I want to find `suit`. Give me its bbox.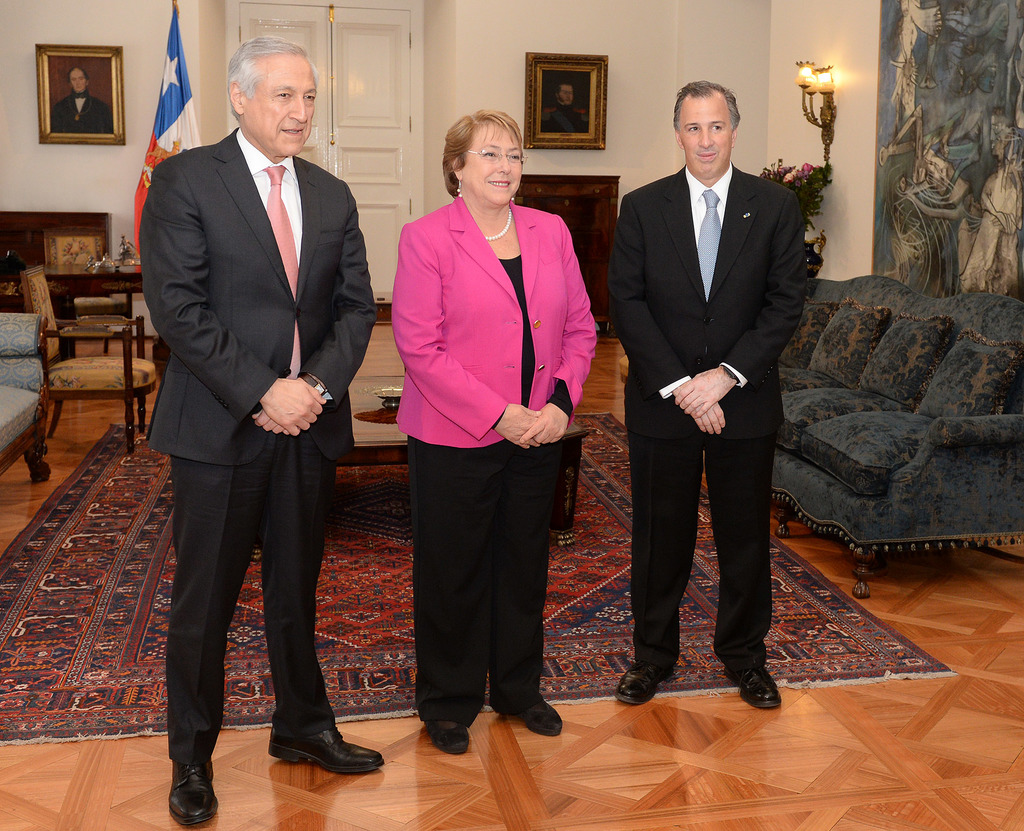
607, 164, 806, 670.
